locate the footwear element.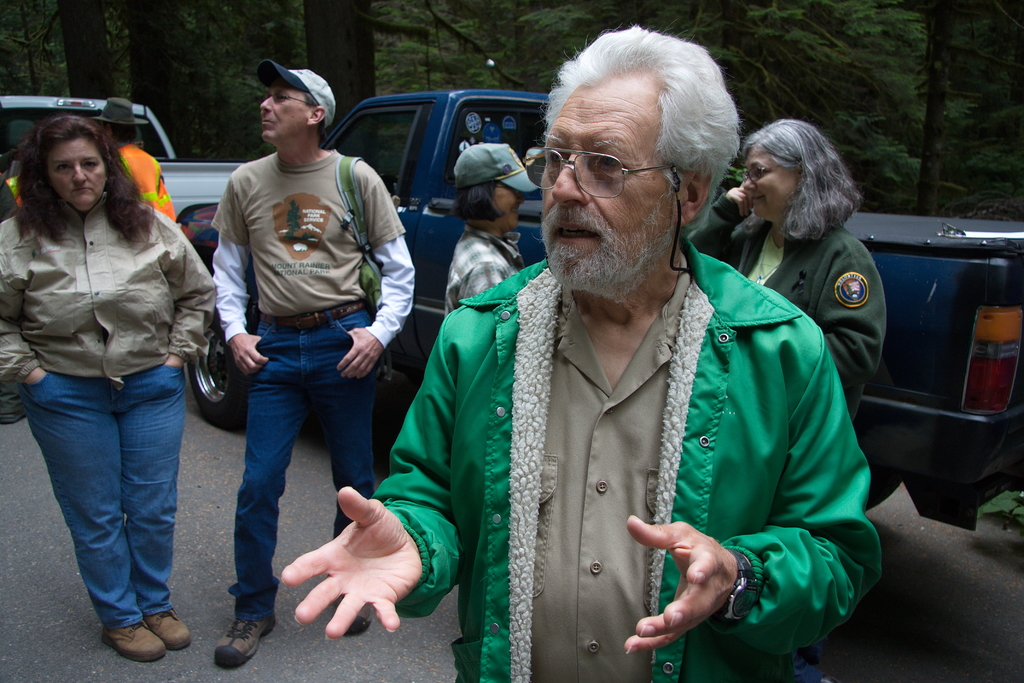
Element bbox: region(331, 598, 374, 636).
